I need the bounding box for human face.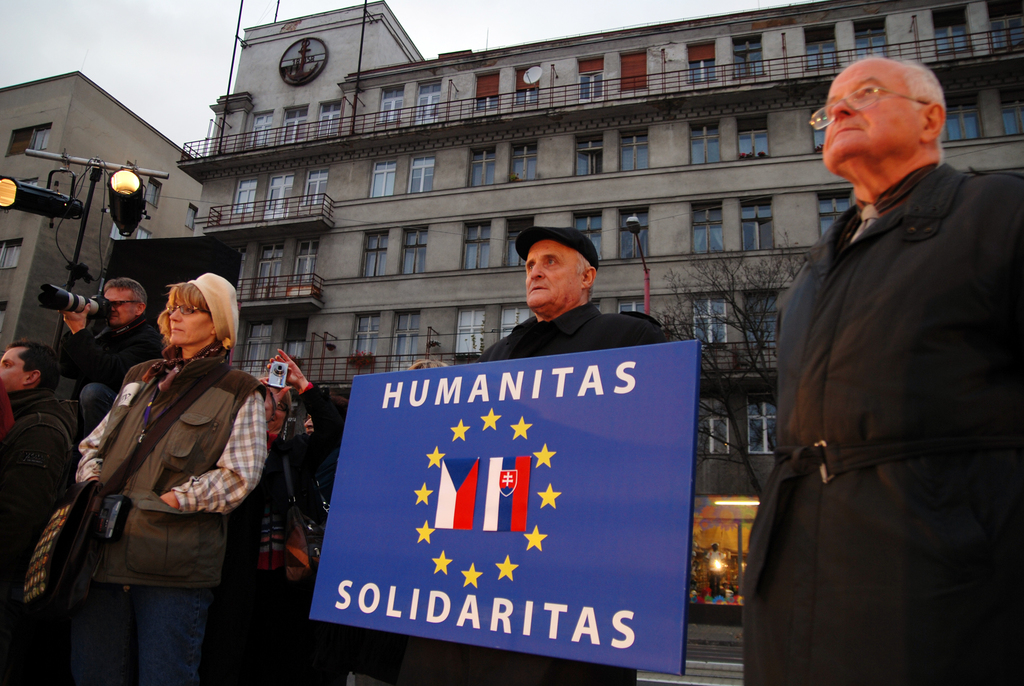
Here it is: 168,302,215,345.
